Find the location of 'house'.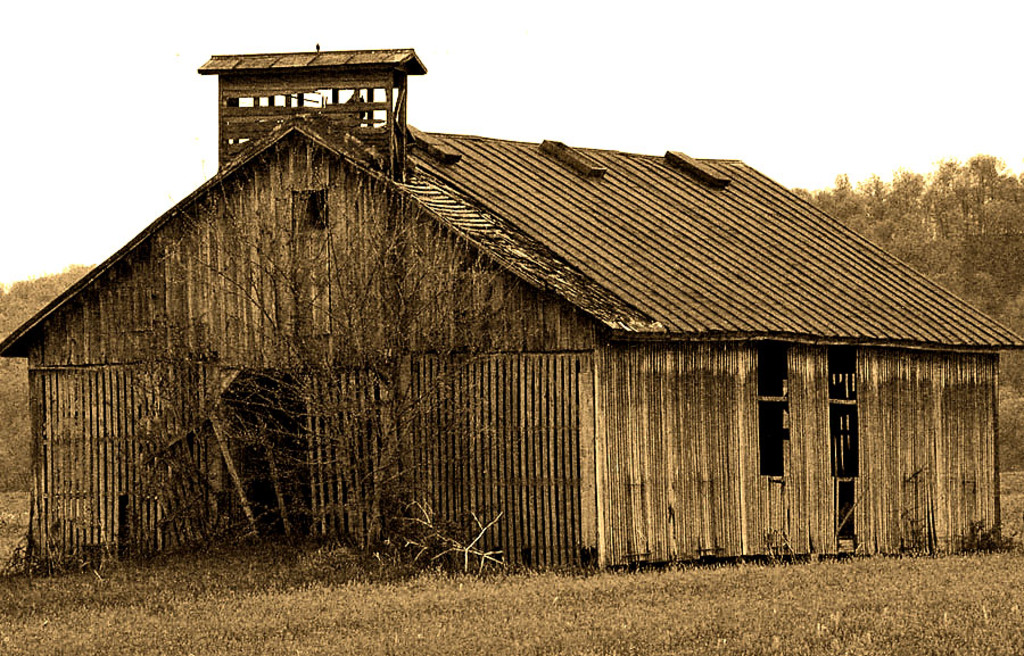
Location: 0,48,1023,568.
